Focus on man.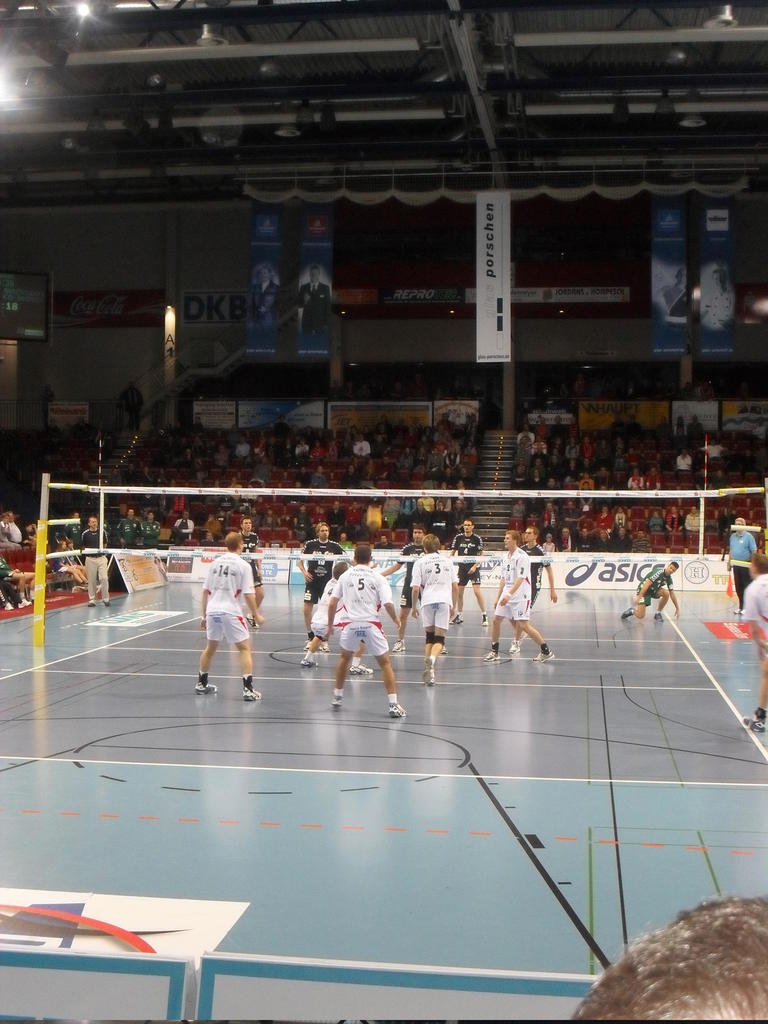
Focused at 191,543,270,717.
